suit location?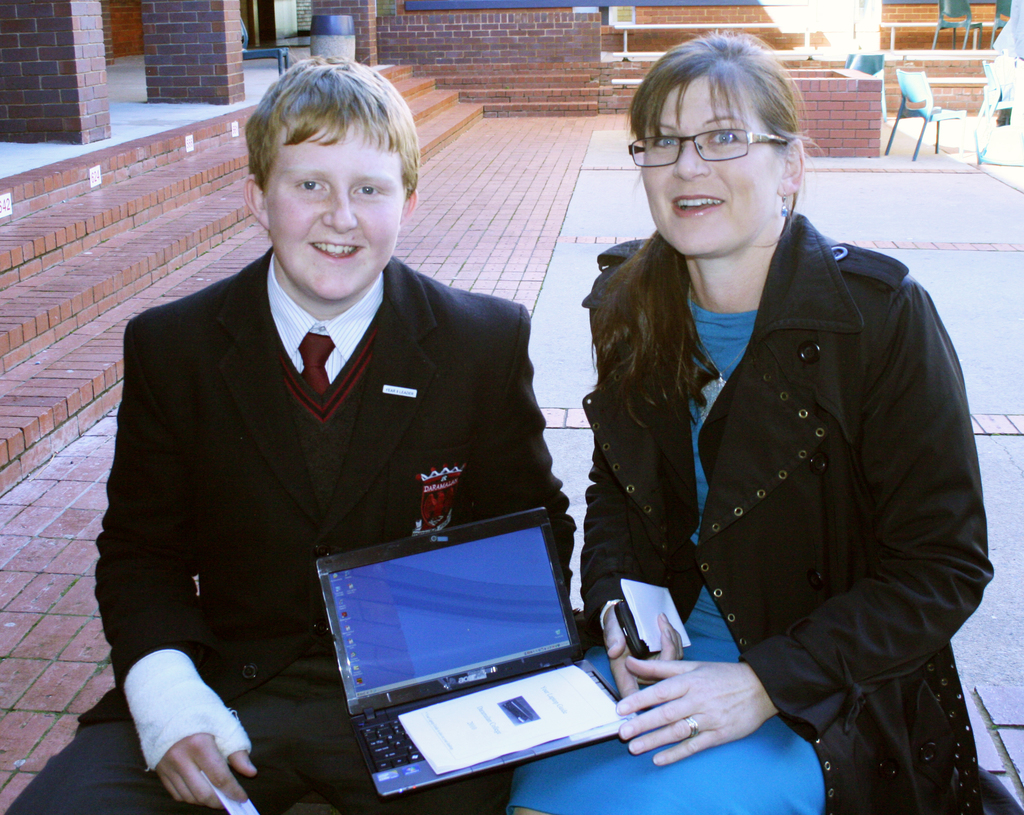
86:143:484:809
